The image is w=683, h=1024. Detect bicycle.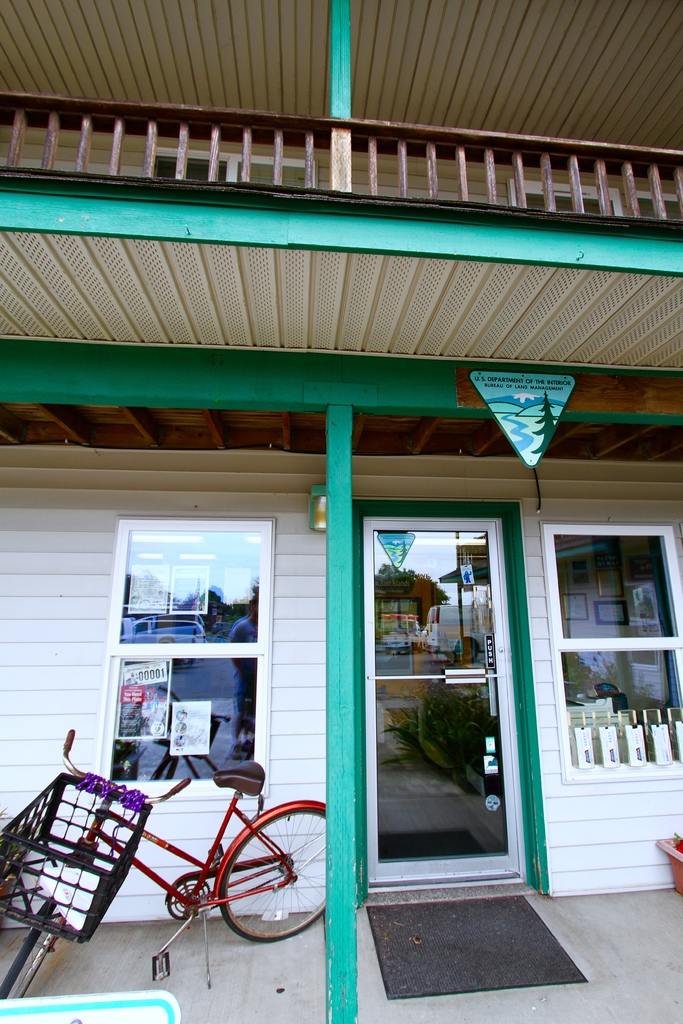
Detection: bbox(18, 737, 336, 950).
